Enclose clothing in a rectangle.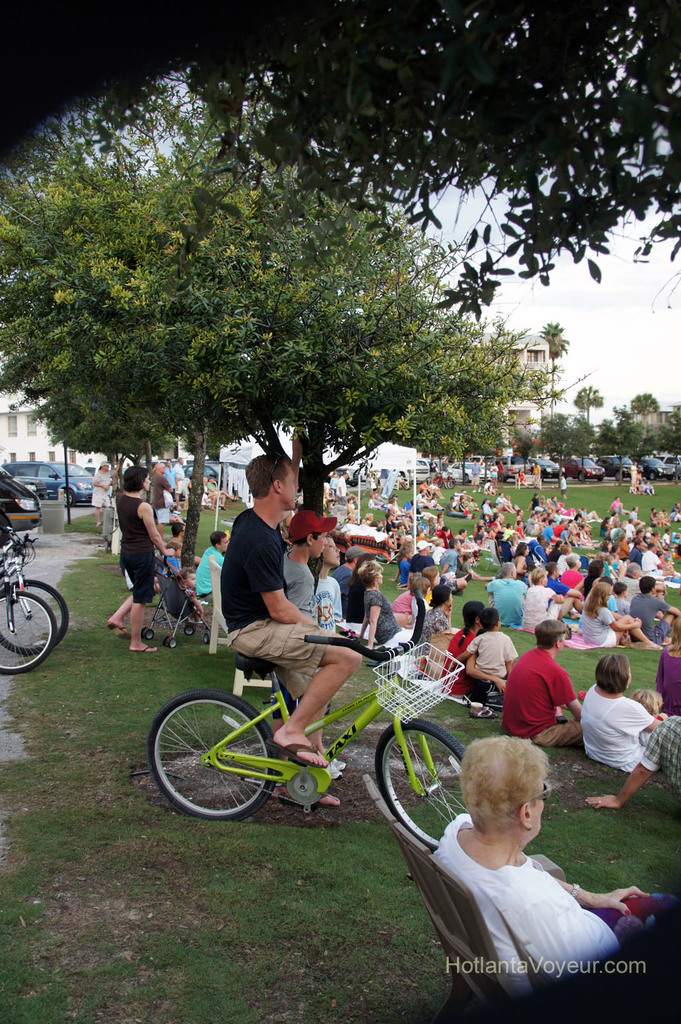
select_region(625, 545, 642, 564).
